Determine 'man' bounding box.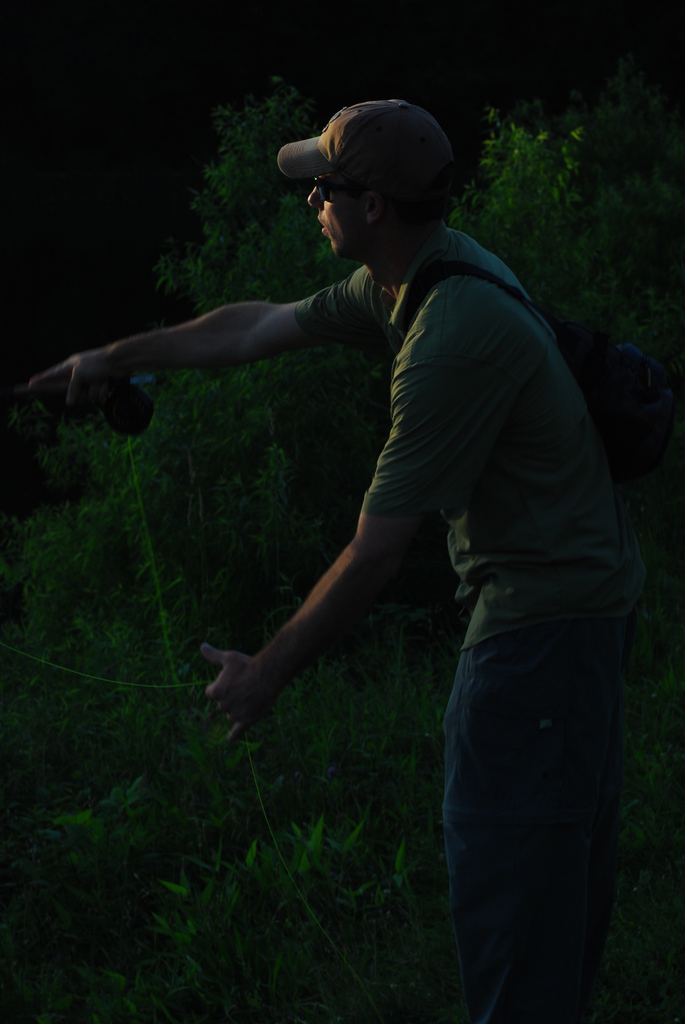
Determined: Rect(22, 98, 640, 1023).
